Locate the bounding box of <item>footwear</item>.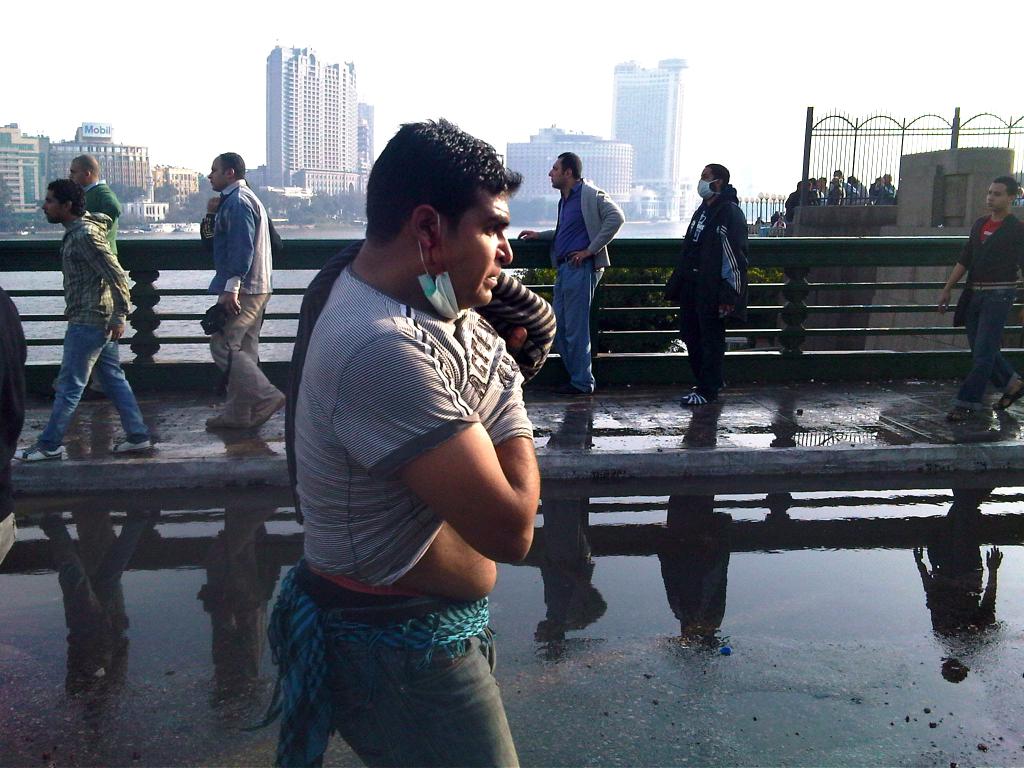
Bounding box: region(995, 380, 1023, 410).
